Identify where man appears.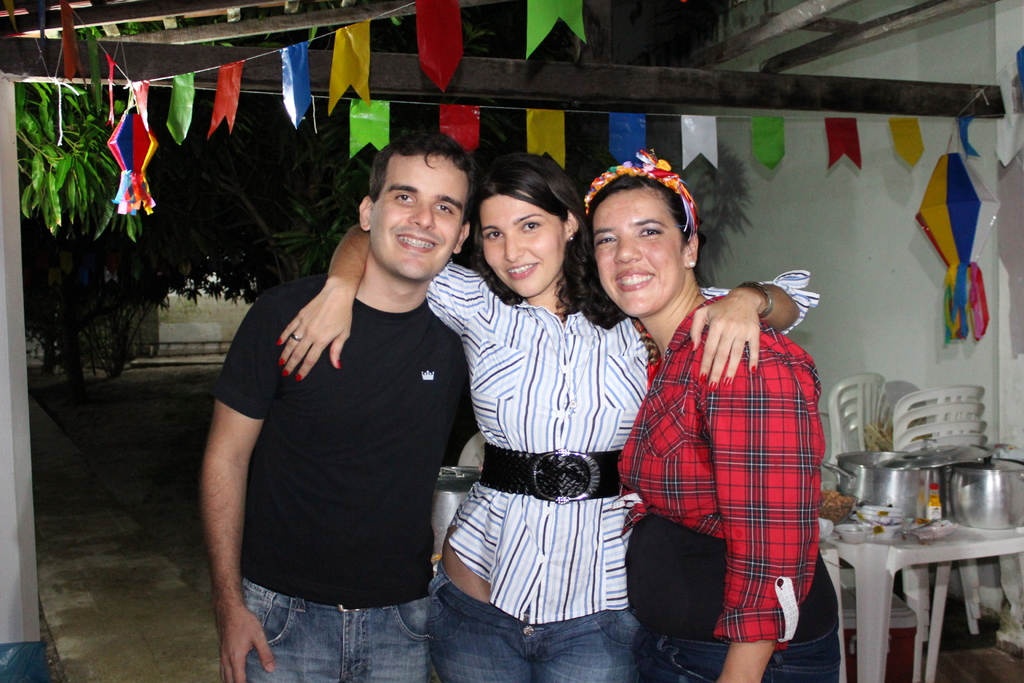
Appears at bbox=(198, 121, 481, 682).
